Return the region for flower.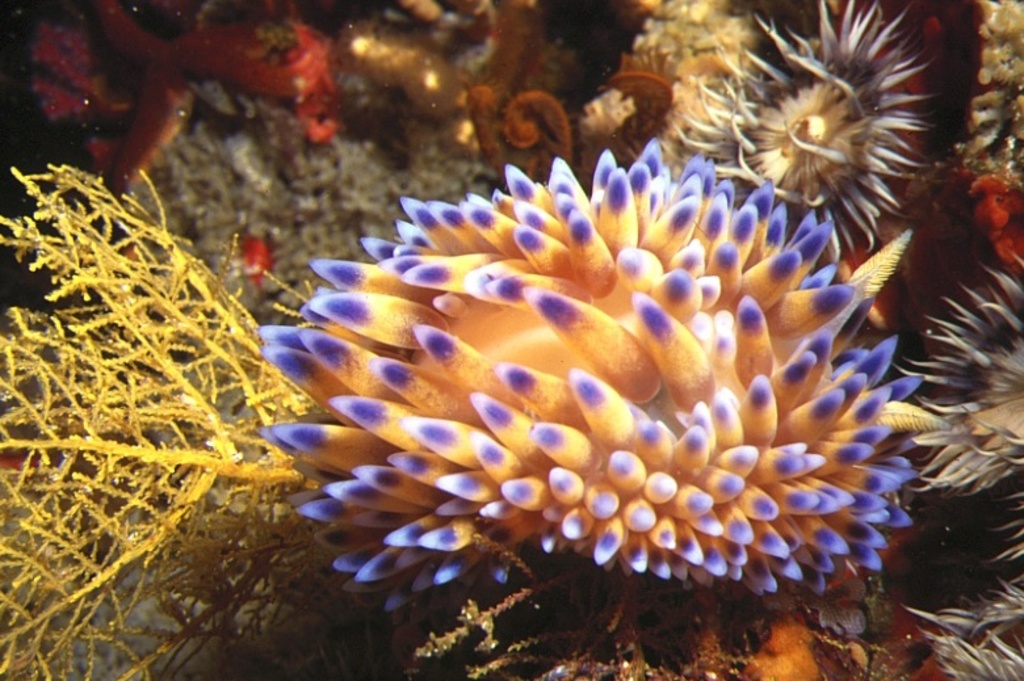
BBox(895, 251, 1023, 492).
